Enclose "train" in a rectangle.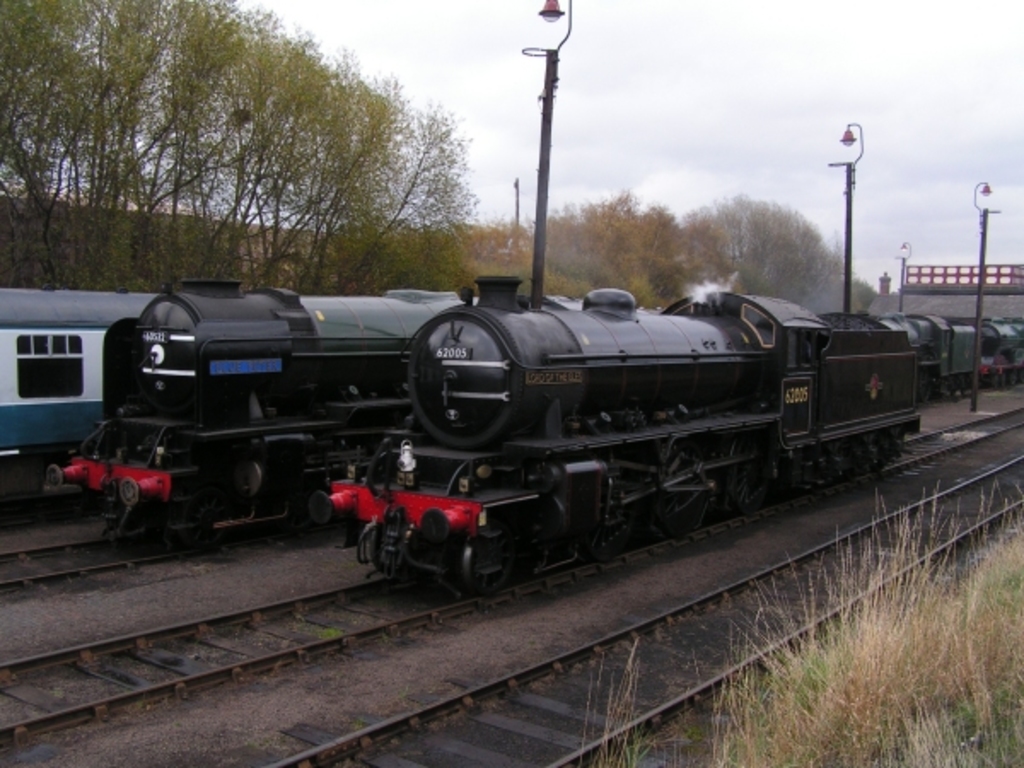
{"left": 0, "top": 283, "right": 160, "bottom": 503}.
